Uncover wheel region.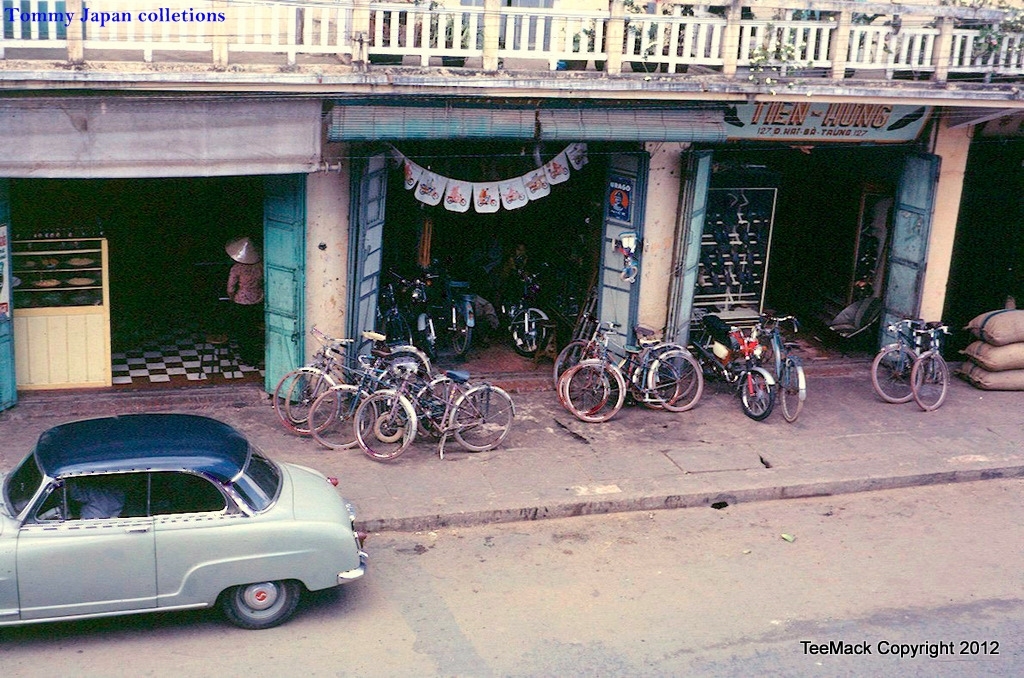
Uncovered: bbox=(307, 385, 374, 449).
